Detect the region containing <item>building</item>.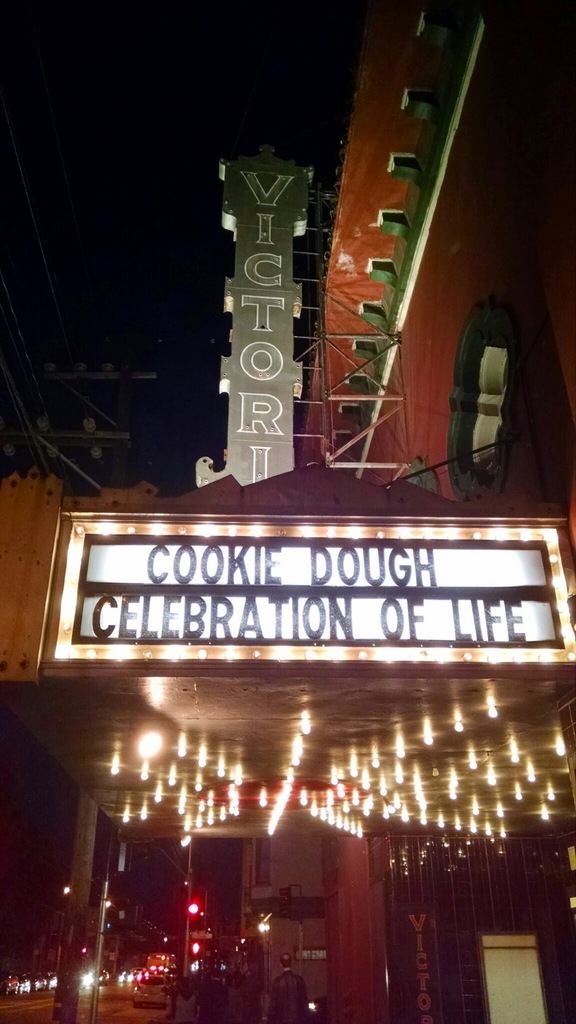
<box>303,1,575,1023</box>.
